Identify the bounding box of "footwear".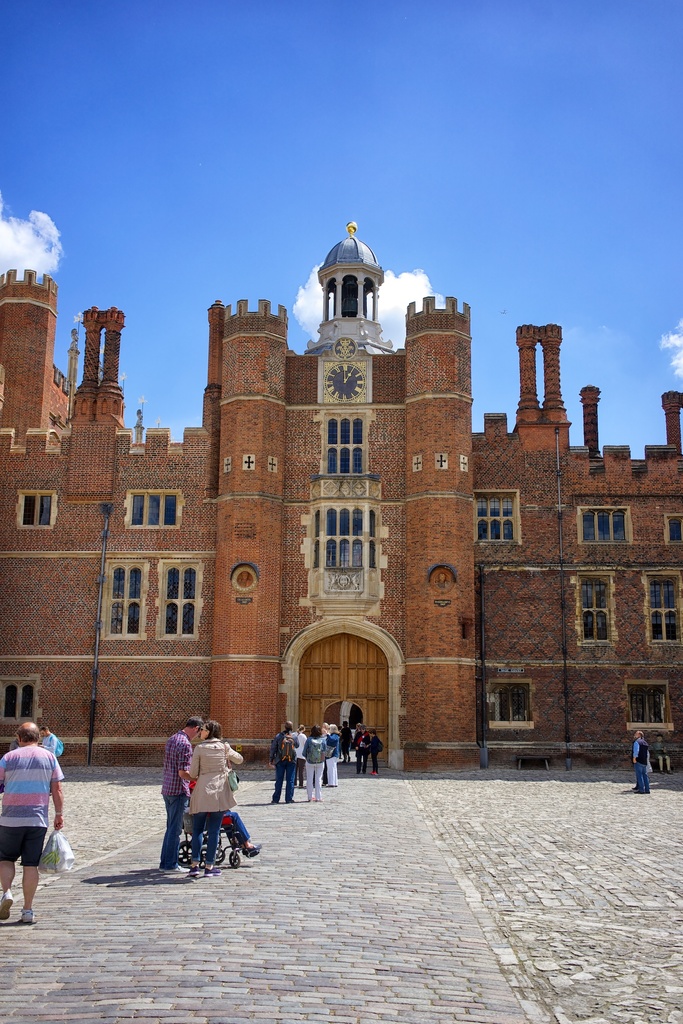
left=630, top=783, right=641, bottom=788.
